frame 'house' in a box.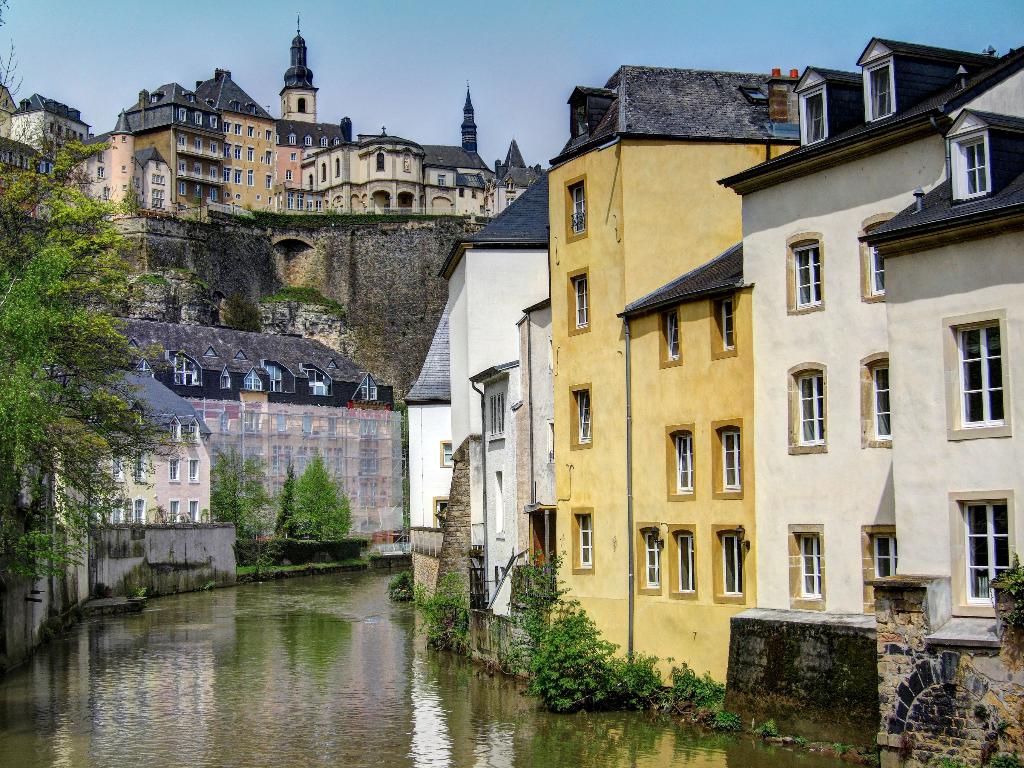
pyautogui.locateOnScreen(33, 359, 211, 523).
